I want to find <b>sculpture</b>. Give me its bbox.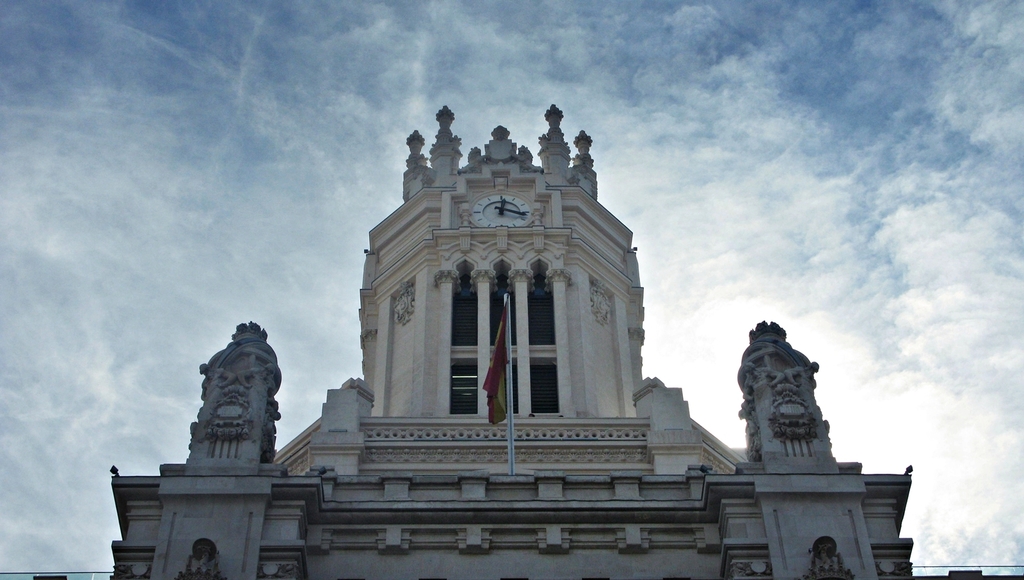
select_region(805, 534, 851, 579).
